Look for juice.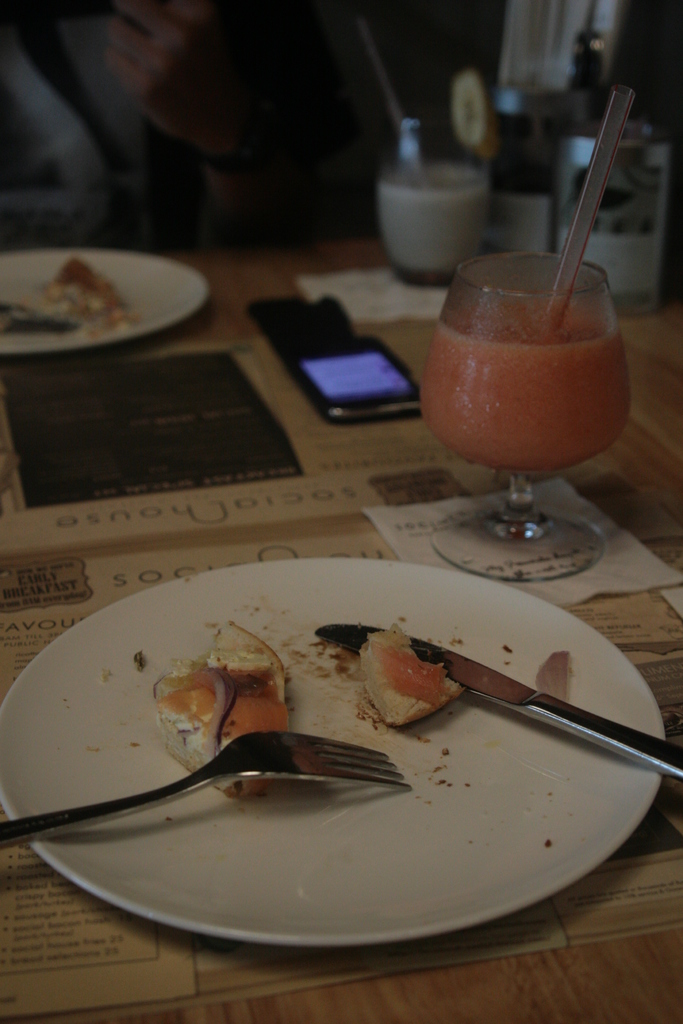
Found: <bbox>407, 288, 647, 489</bbox>.
